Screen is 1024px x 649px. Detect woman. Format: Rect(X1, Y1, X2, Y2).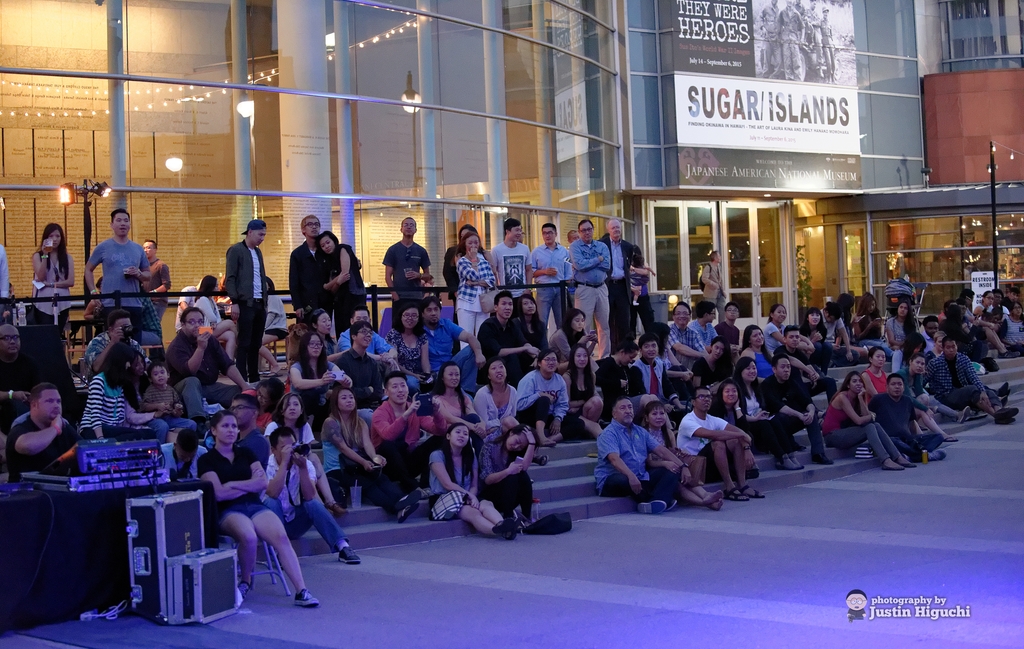
Rect(858, 344, 890, 405).
